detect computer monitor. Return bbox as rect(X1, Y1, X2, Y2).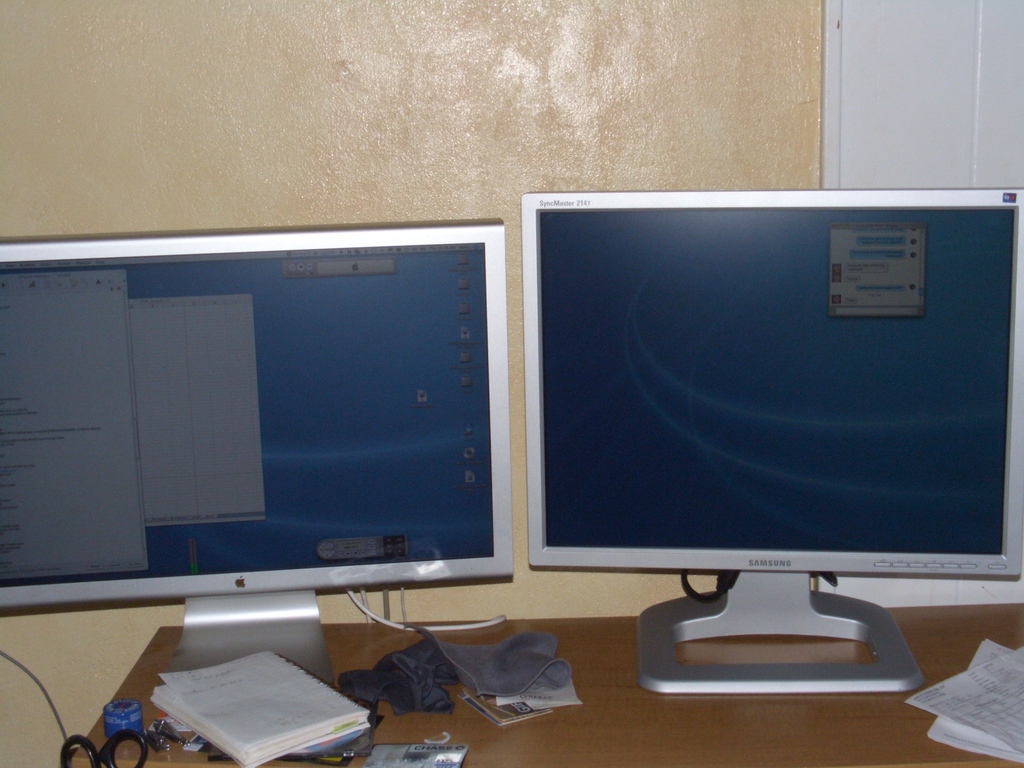
rect(0, 216, 518, 703).
